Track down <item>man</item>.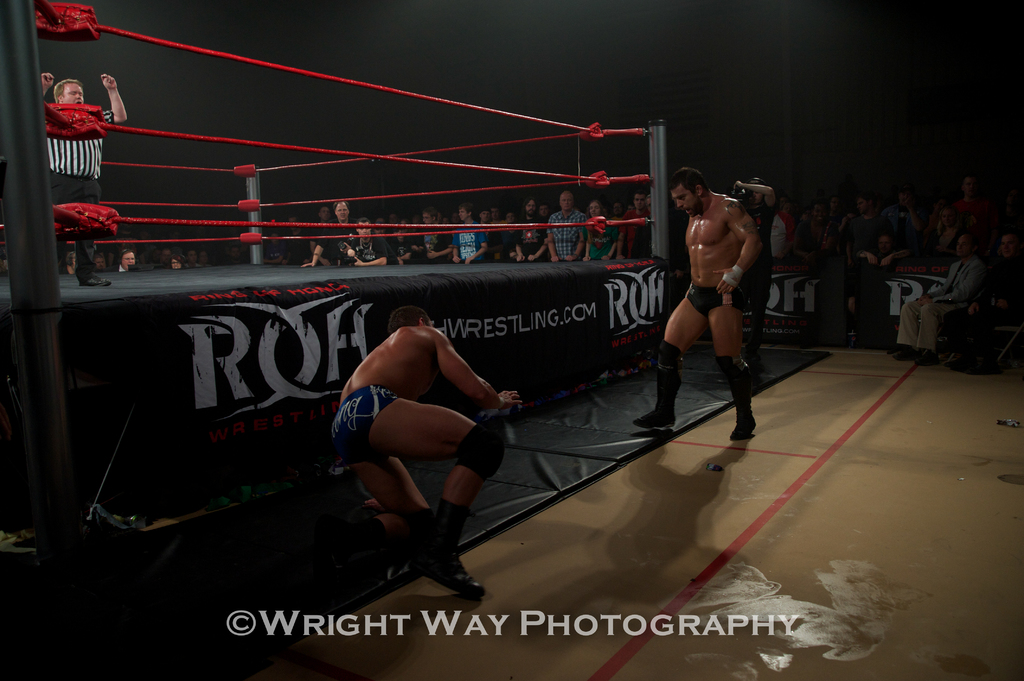
Tracked to select_region(330, 298, 530, 607).
